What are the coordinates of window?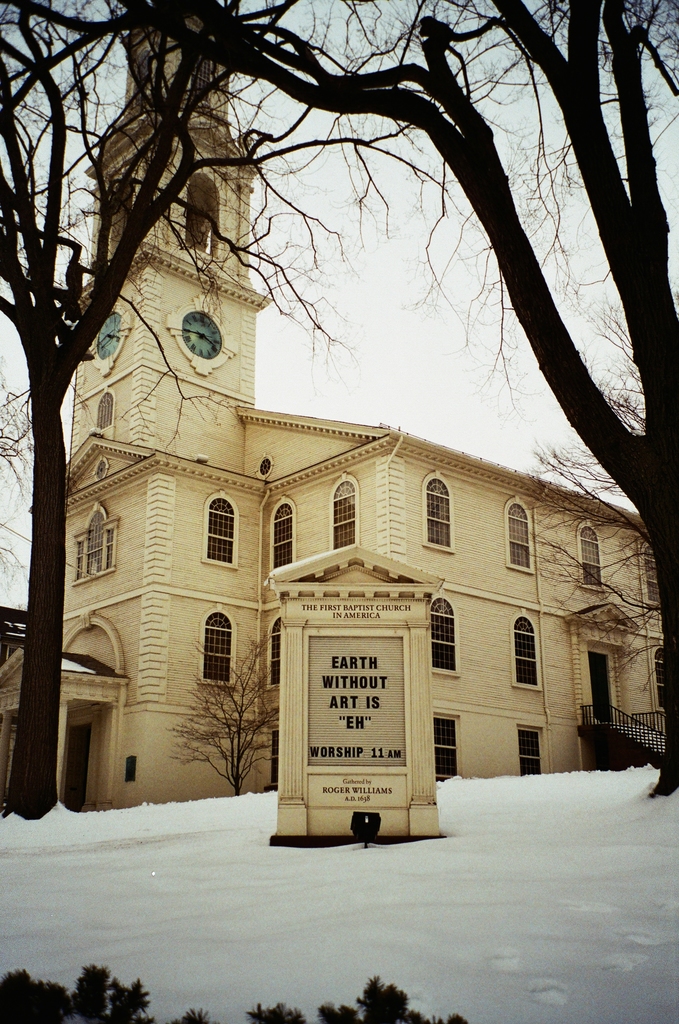
rect(435, 718, 459, 788).
